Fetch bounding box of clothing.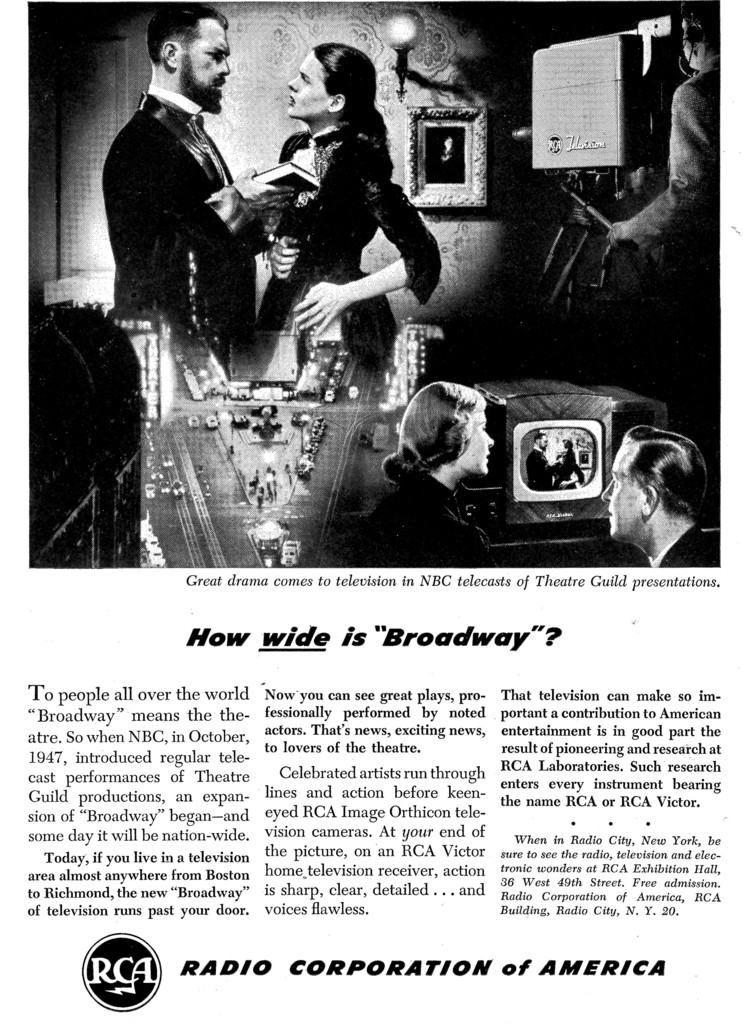
Bbox: bbox=(274, 120, 441, 371).
